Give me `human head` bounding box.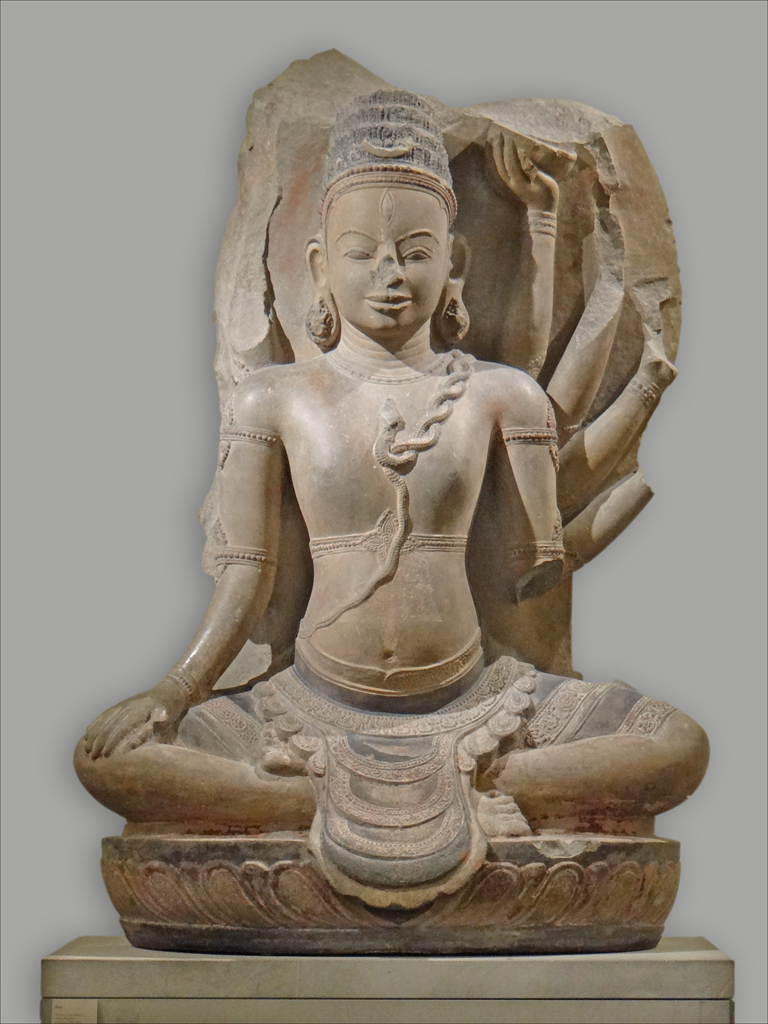
Rect(286, 107, 472, 348).
